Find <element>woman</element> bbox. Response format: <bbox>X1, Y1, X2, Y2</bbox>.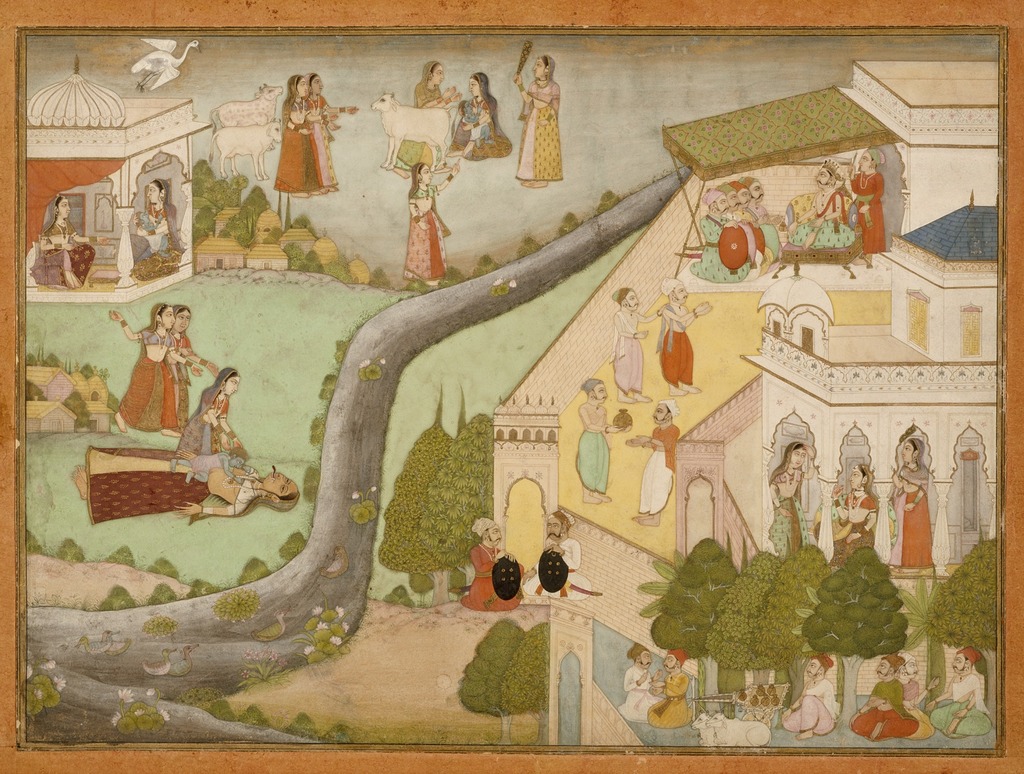
<bbox>885, 431, 939, 579</bbox>.
